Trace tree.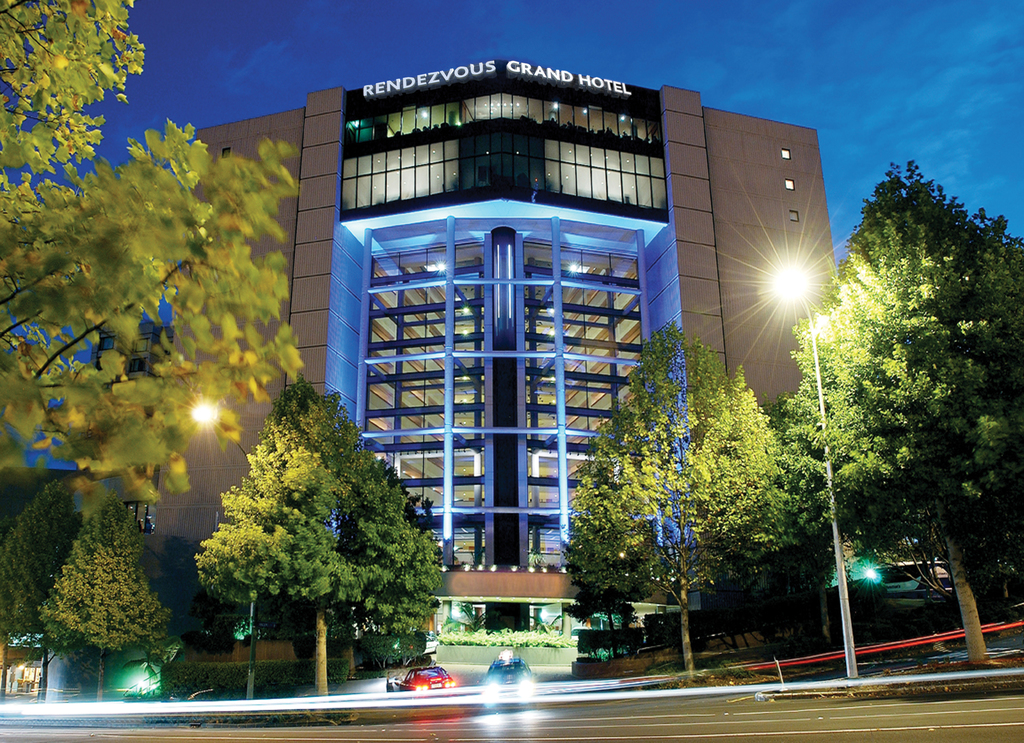
Traced to x1=0 y1=471 x2=87 y2=704.
